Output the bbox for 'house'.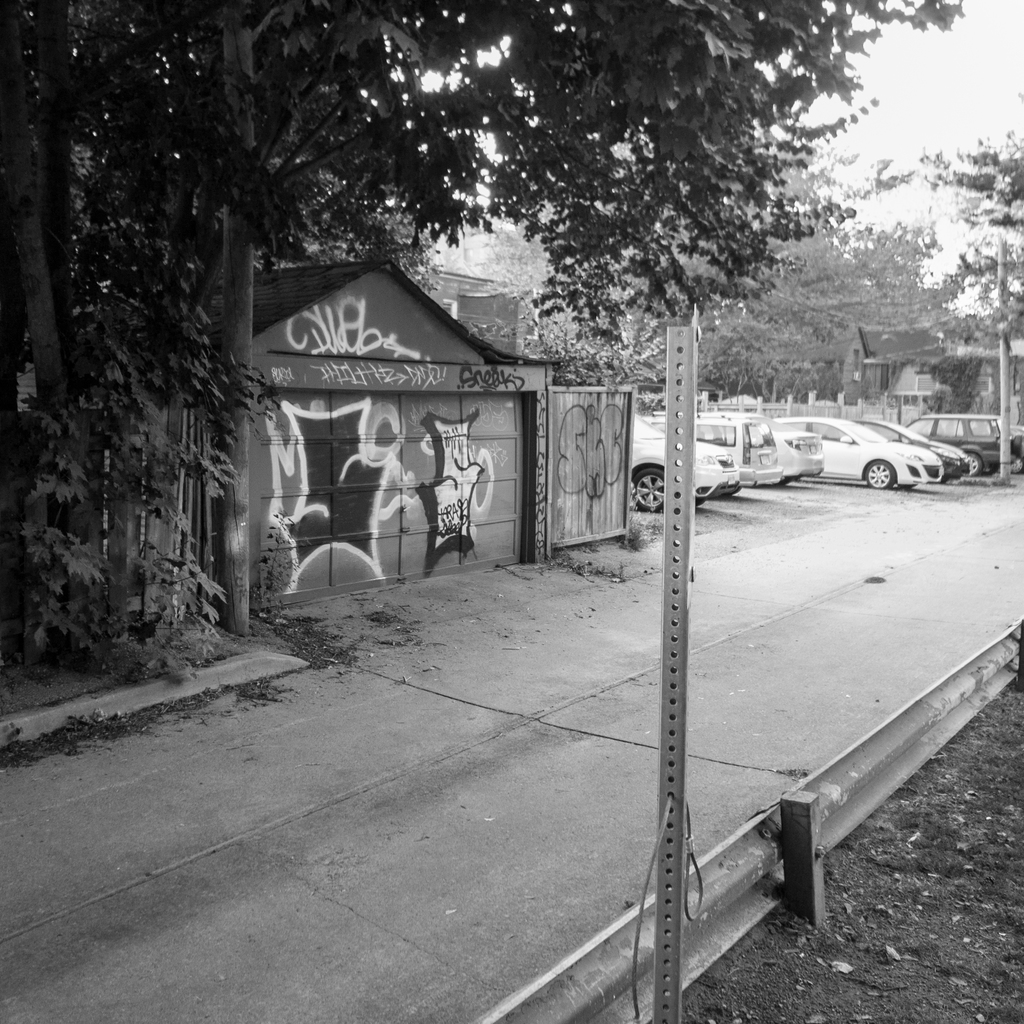
region(249, 258, 567, 617).
